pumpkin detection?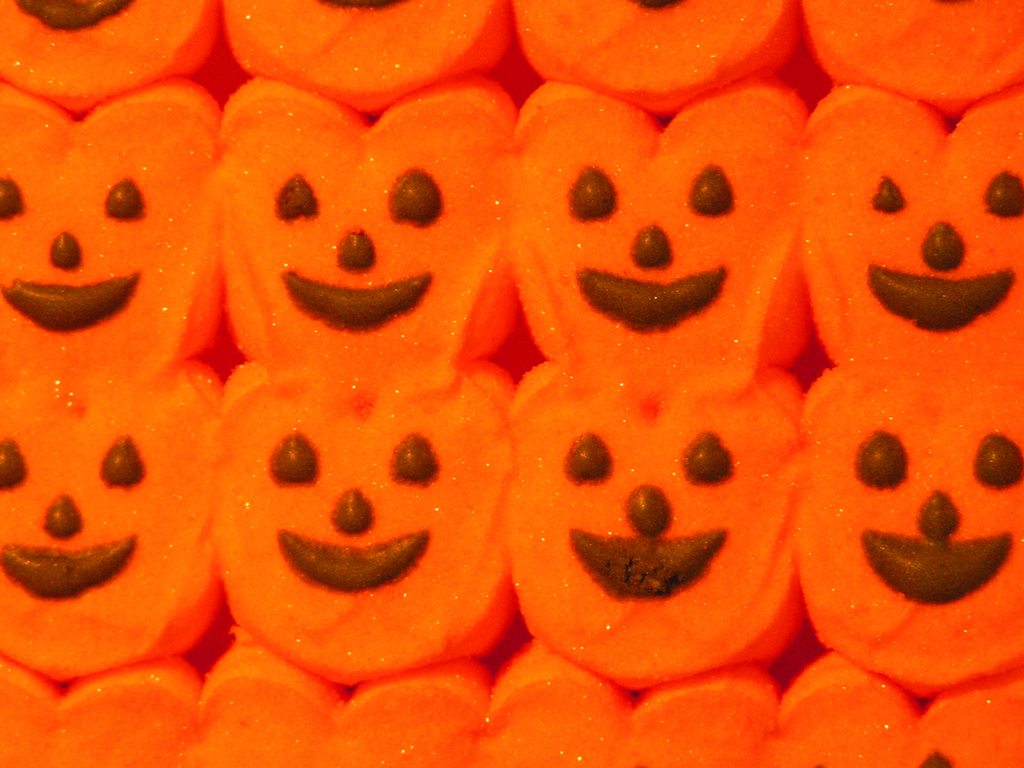
<box>794,369,1023,700</box>
